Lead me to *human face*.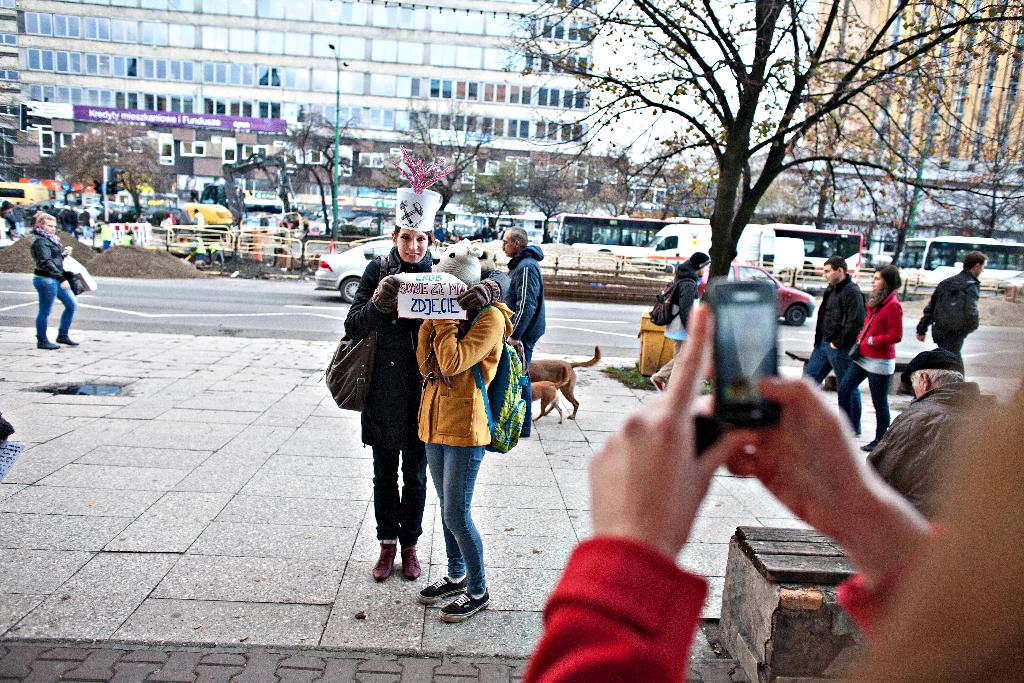
Lead to <box>868,268,887,295</box>.
